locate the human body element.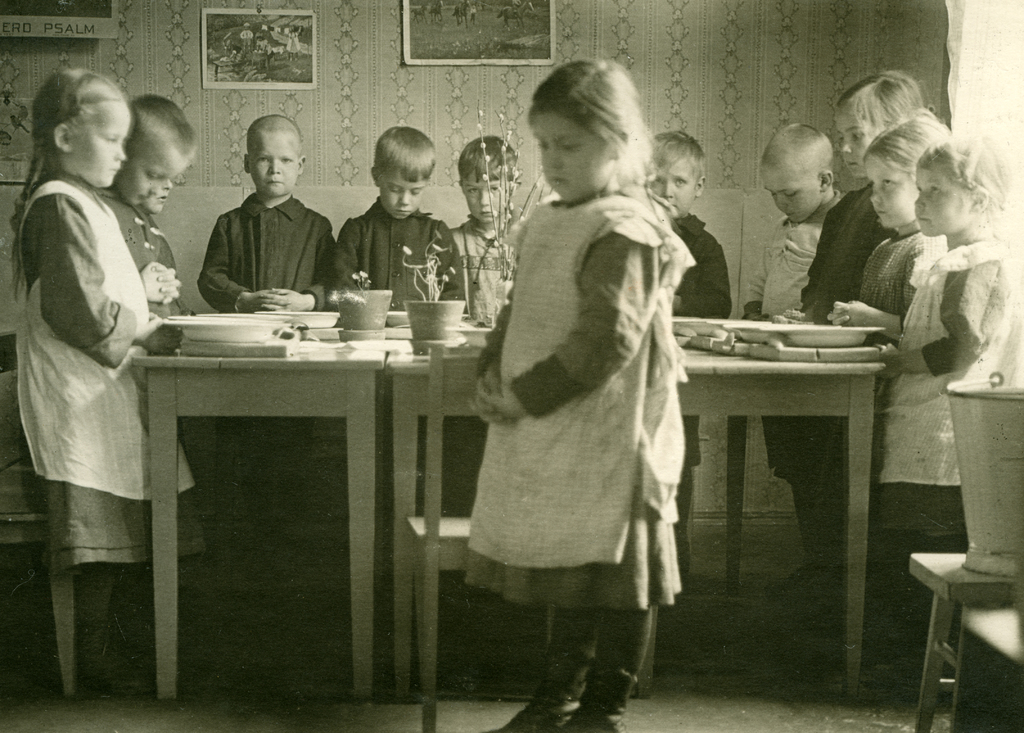
Element bbox: <bbox>97, 93, 202, 319</bbox>.
